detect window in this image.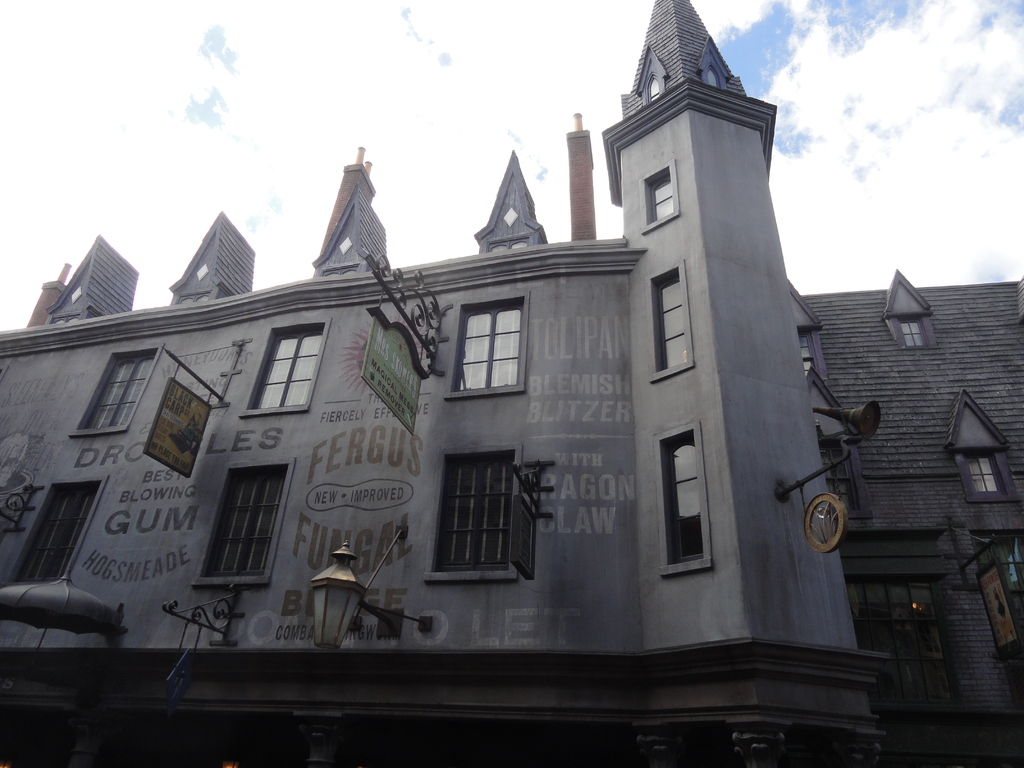
Detection: BBox(652, 420, 710, 574).
